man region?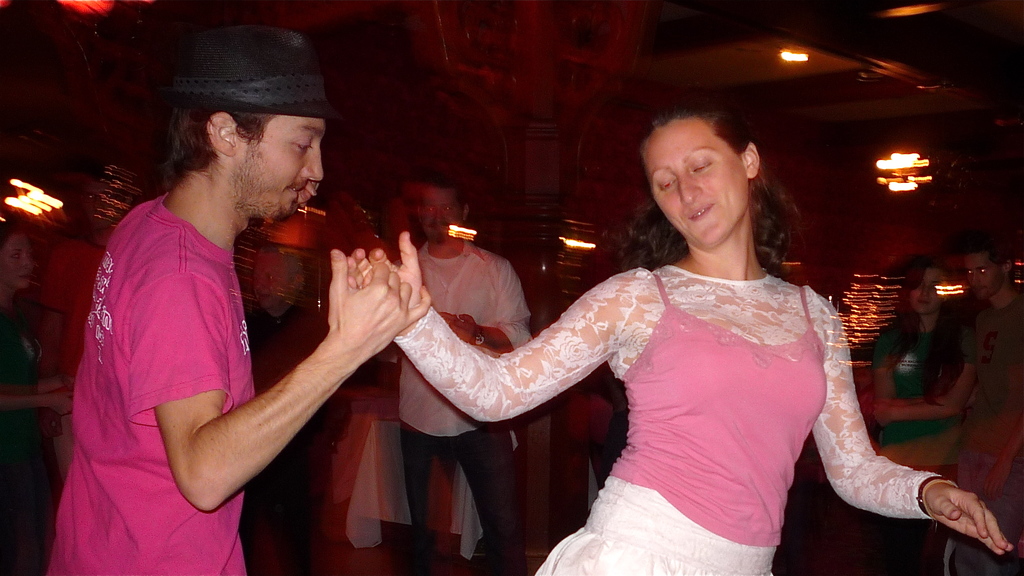
detection(930, 235, 1023, 568)
